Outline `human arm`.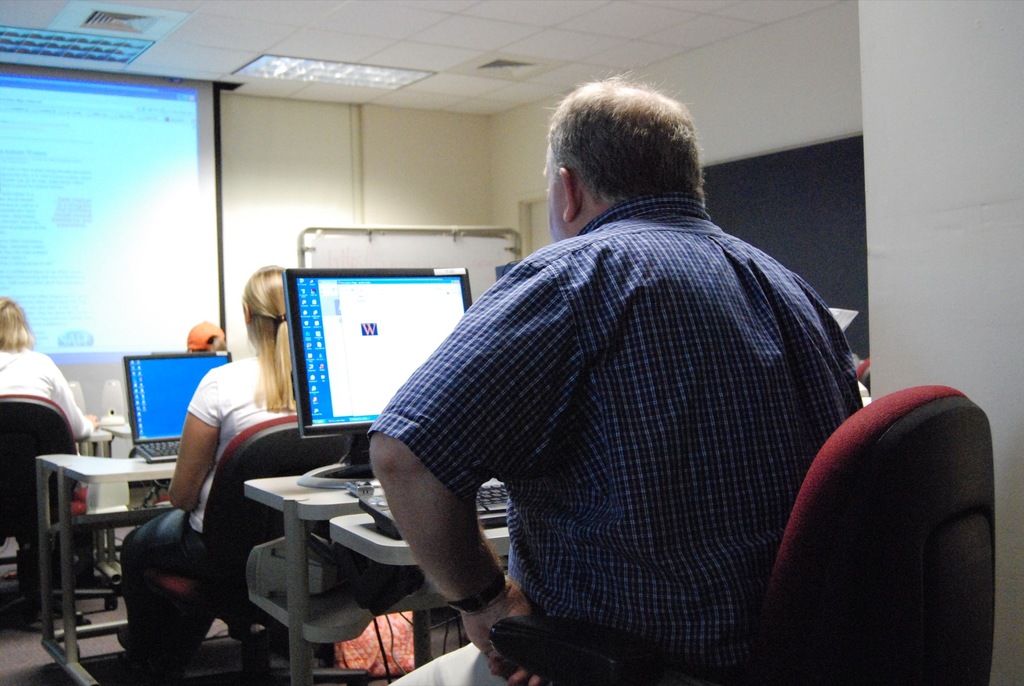
Outline: detection(51, 360, 111, 443).
